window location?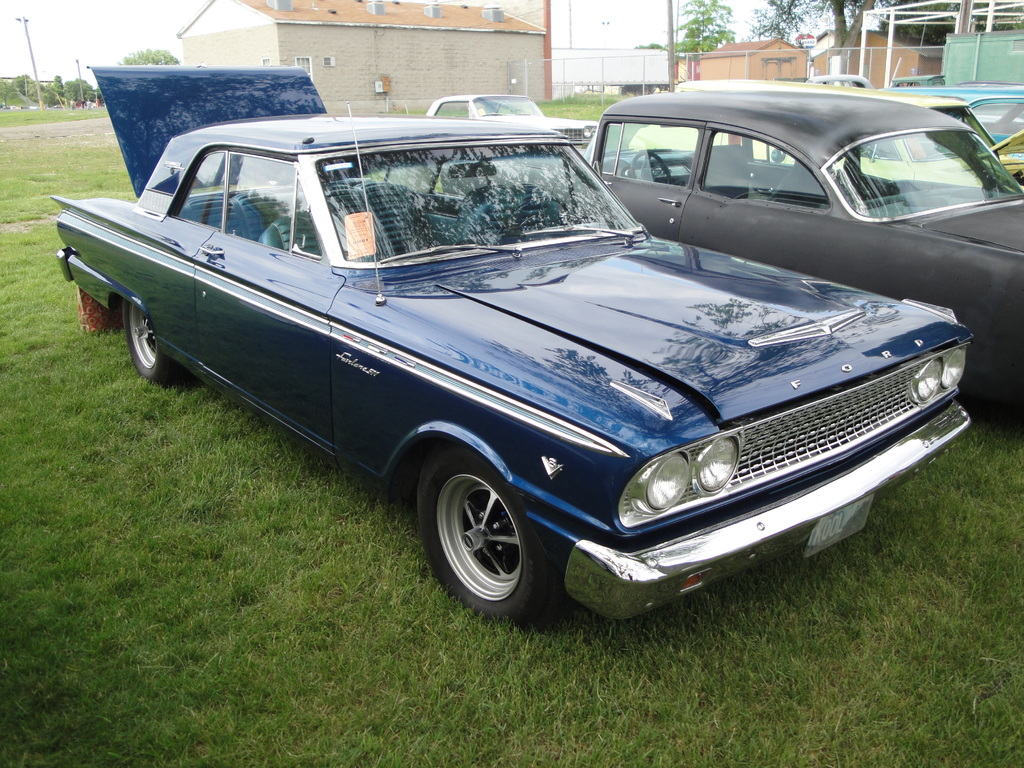
[left=602, top=124, right=703, bottom=188]
